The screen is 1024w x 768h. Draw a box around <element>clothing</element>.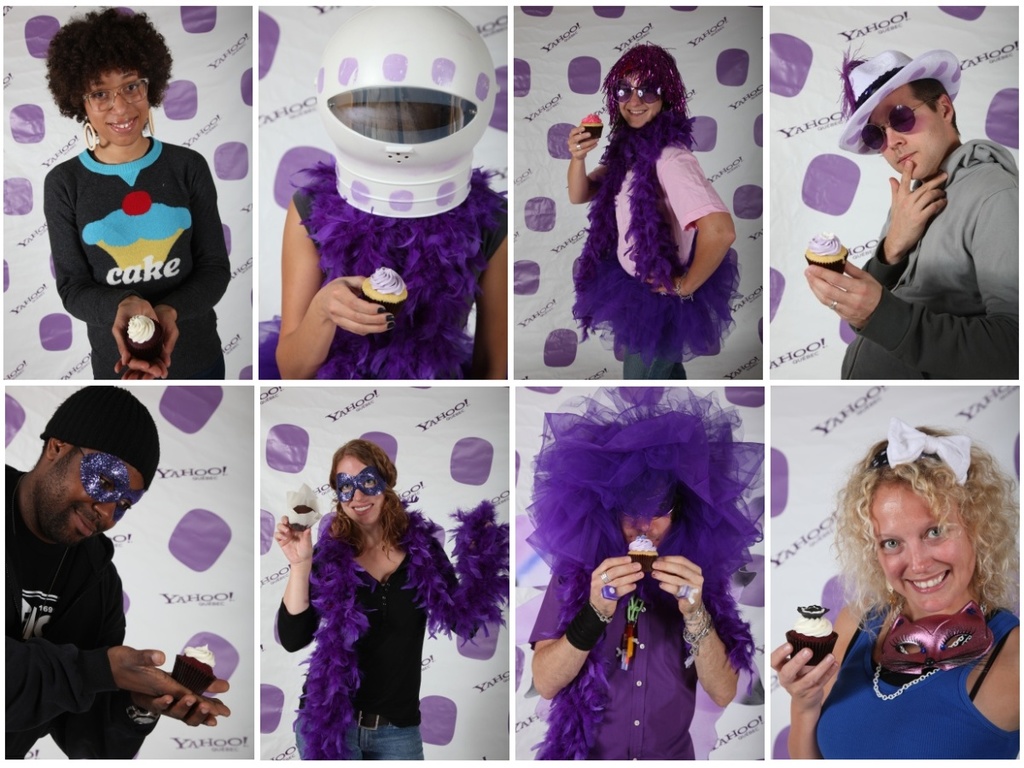
x1=275, y1=490, x2=513, y2=753.
